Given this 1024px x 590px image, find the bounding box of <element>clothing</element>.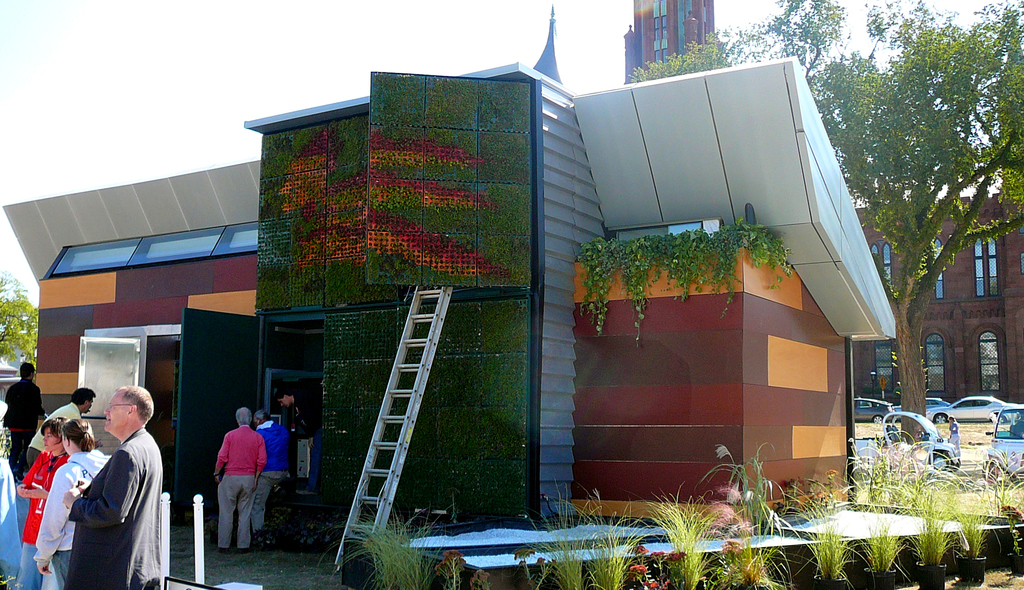
box=[211, 417, 265, 551].
